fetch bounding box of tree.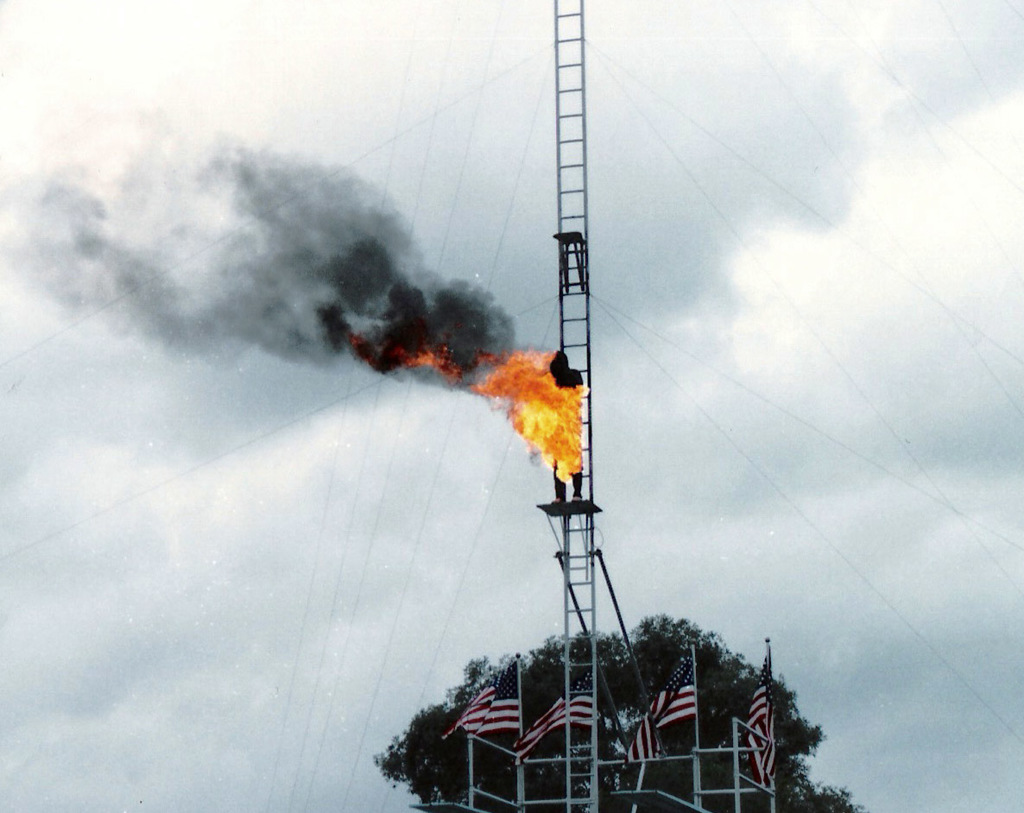
Bbox: 368 616 870 812.
